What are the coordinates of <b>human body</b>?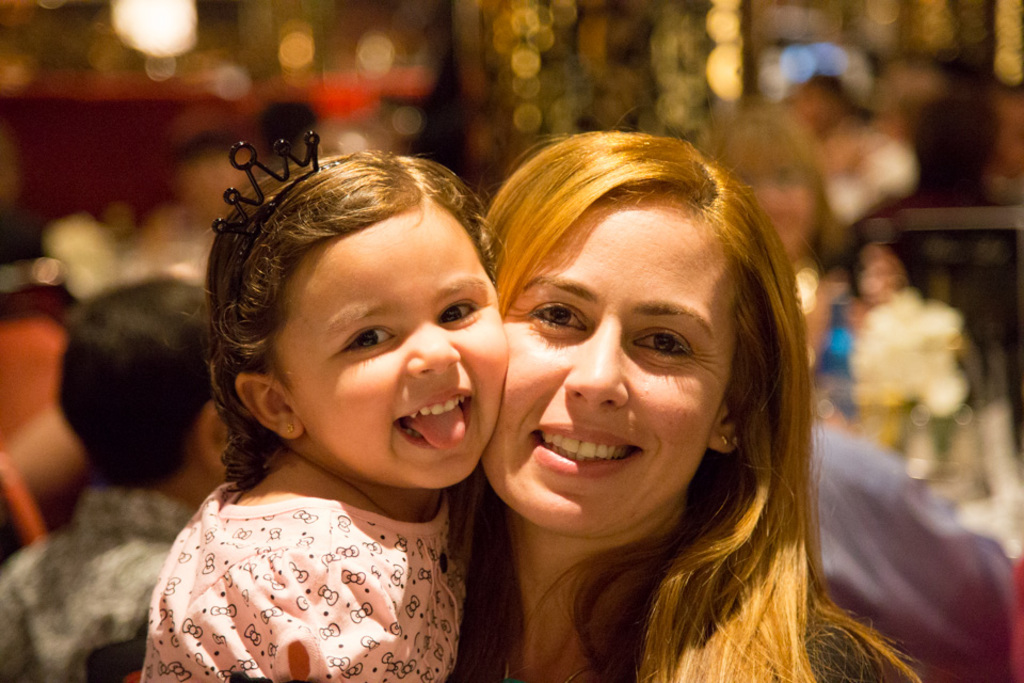
[x1=145, y1=147, x2=514, y2=682].
